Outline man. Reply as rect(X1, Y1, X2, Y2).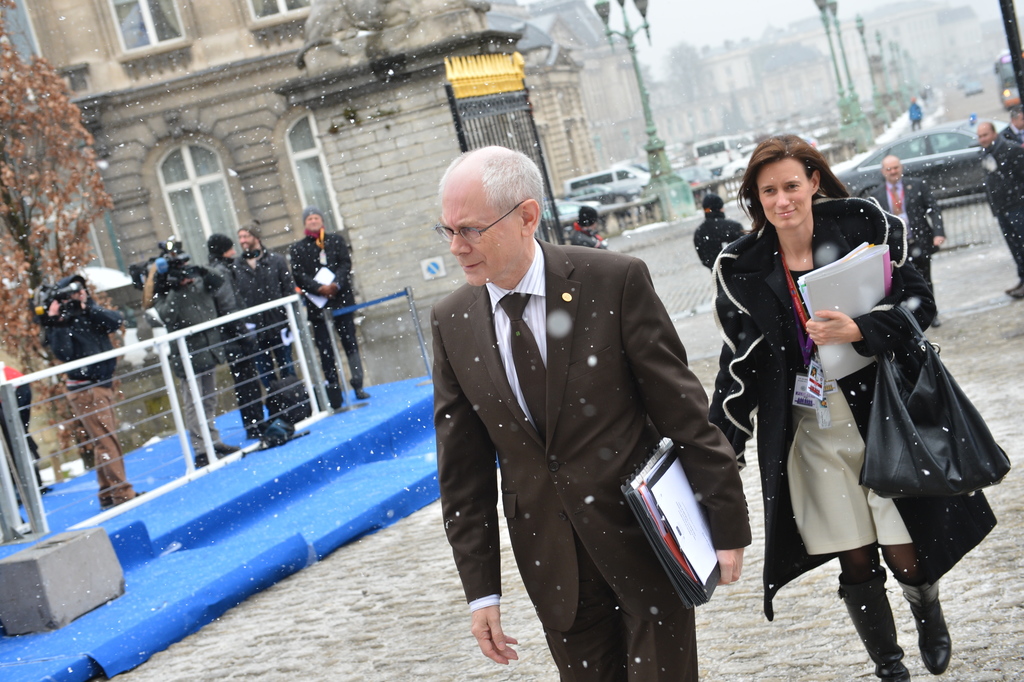
rect(870, 152, 938, 324).
